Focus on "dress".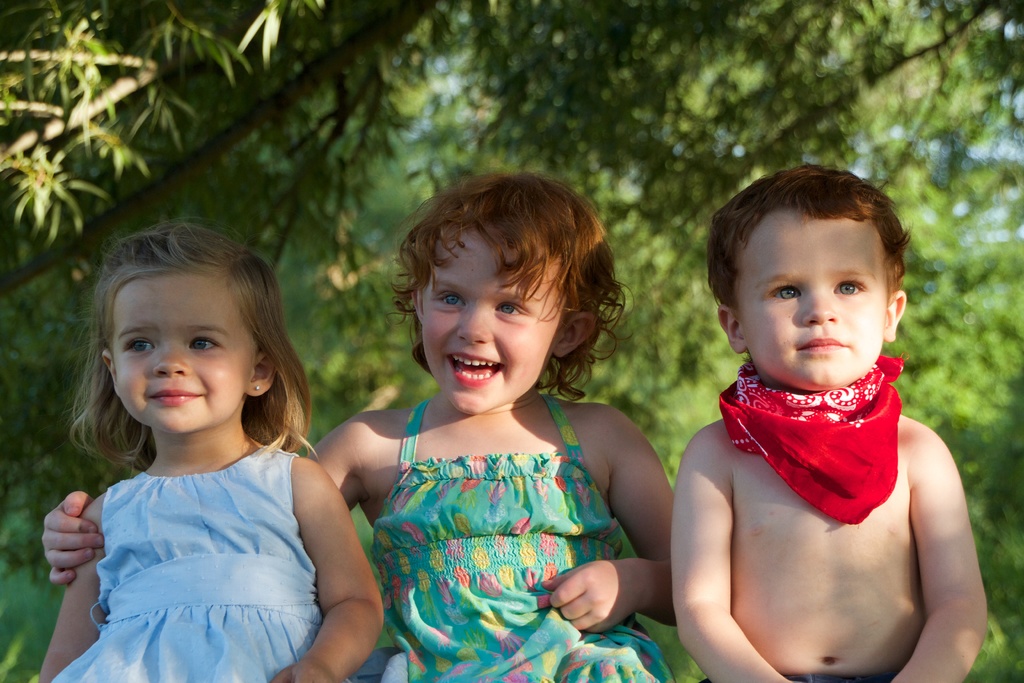
Focused at <bbox>370, 372, 706, 682</bbox>.
